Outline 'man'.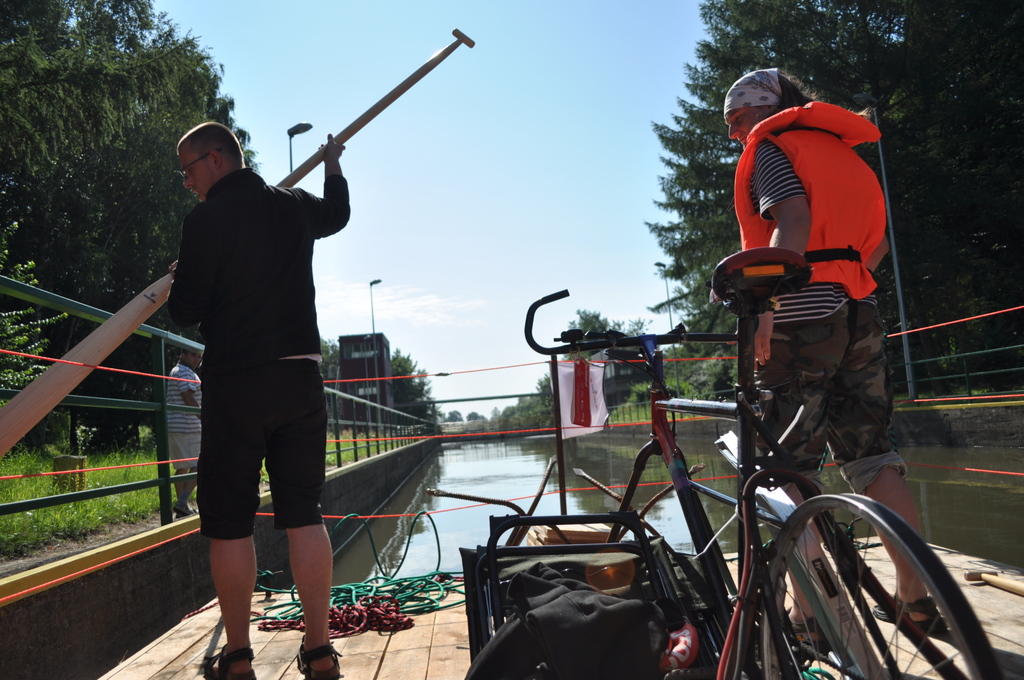
Outline: bbox=[165, 333, 199, 517].
